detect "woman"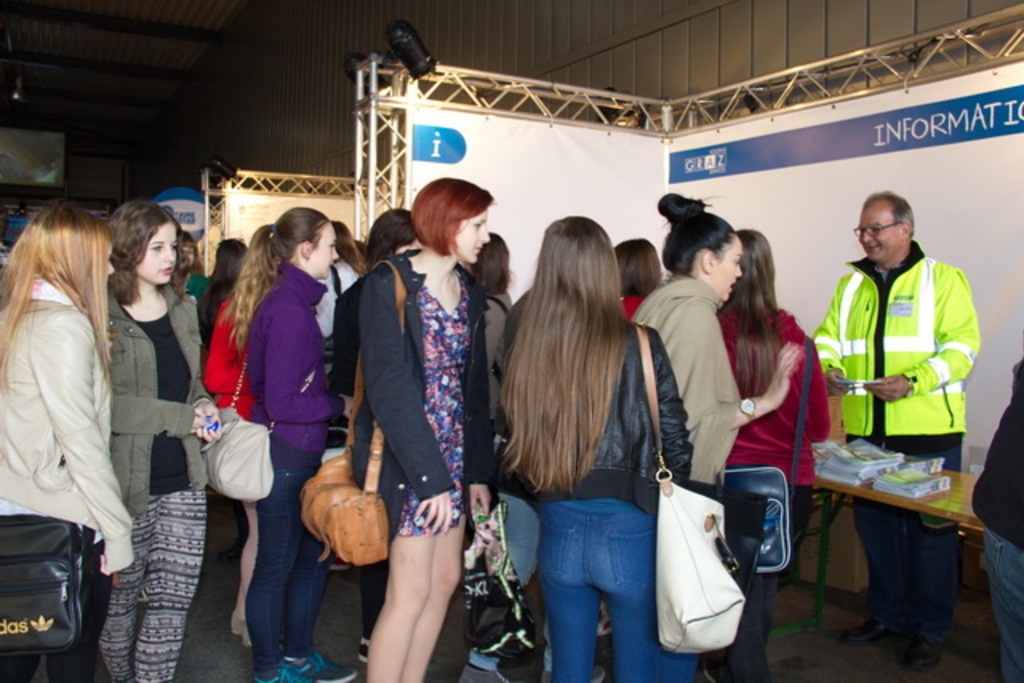
detection(494, 214, 698, 681)
